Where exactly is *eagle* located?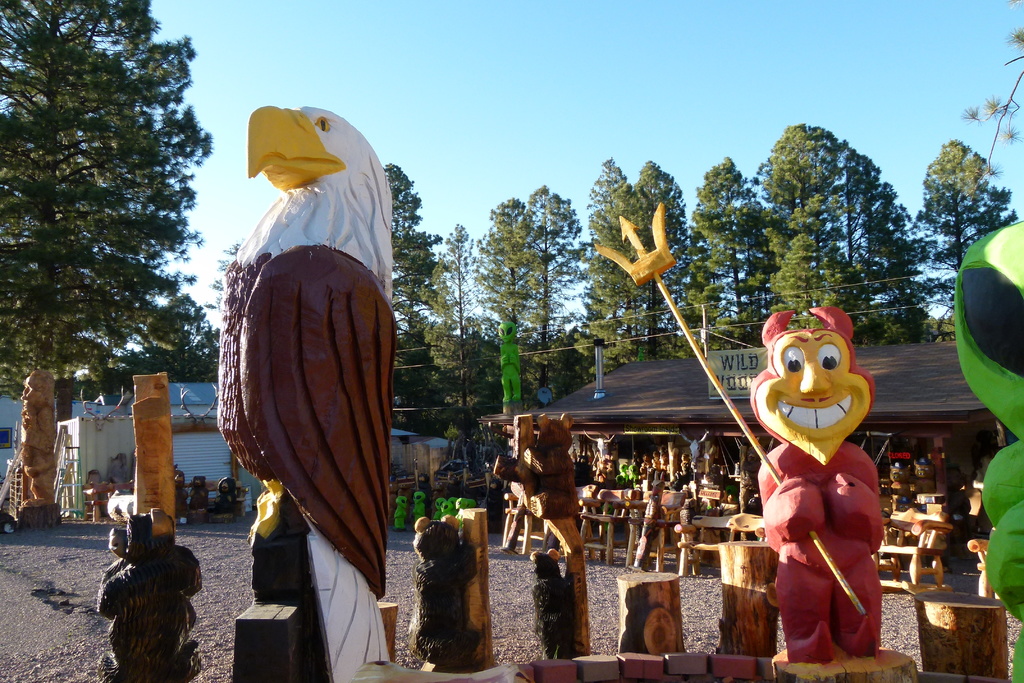
Its bounding box is pyautogui.locateOnScreen(203, 107, 403, 660).
